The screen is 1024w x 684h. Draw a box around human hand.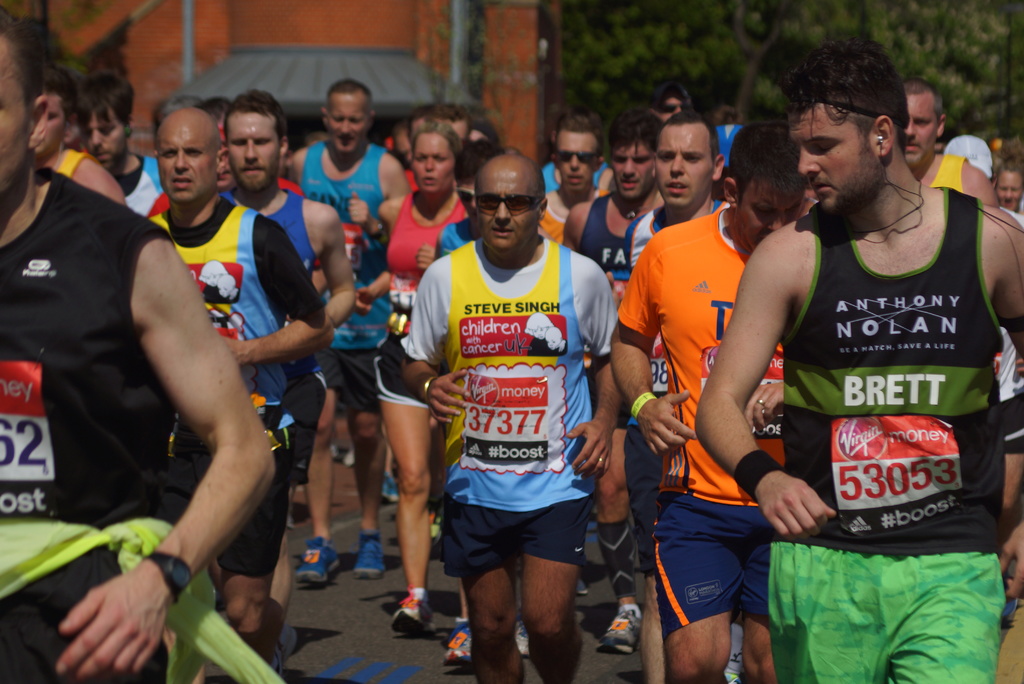
(348, 192, 372, 227).
